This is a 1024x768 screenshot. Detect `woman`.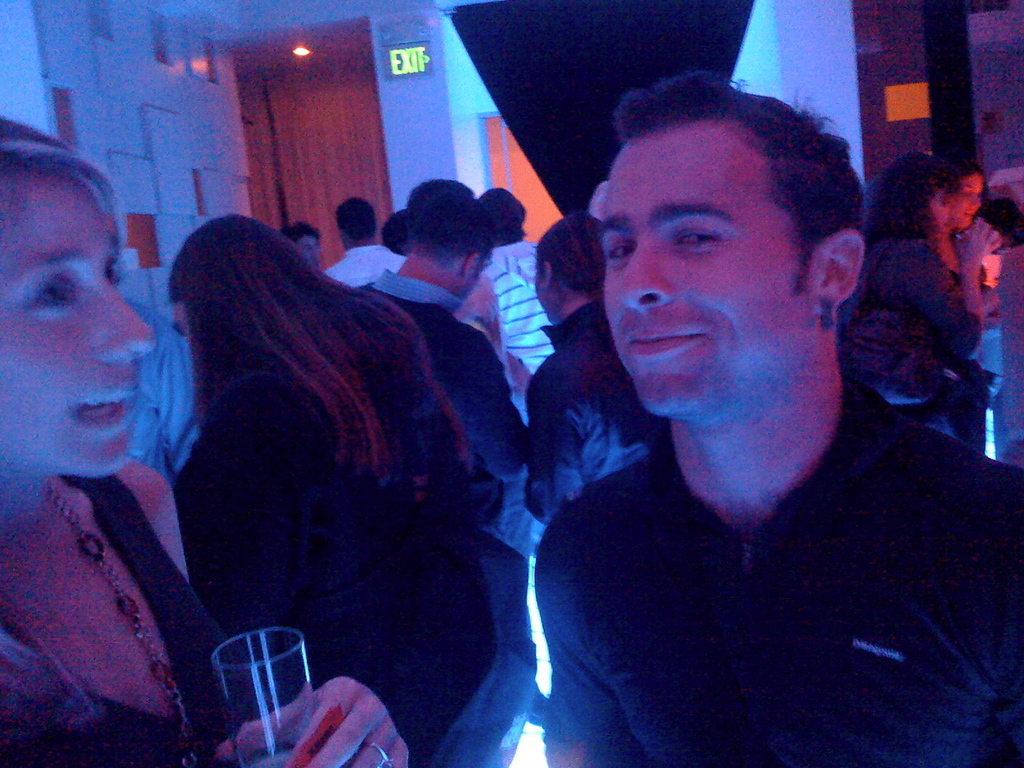
BBox(938, 155, 984, 286).
